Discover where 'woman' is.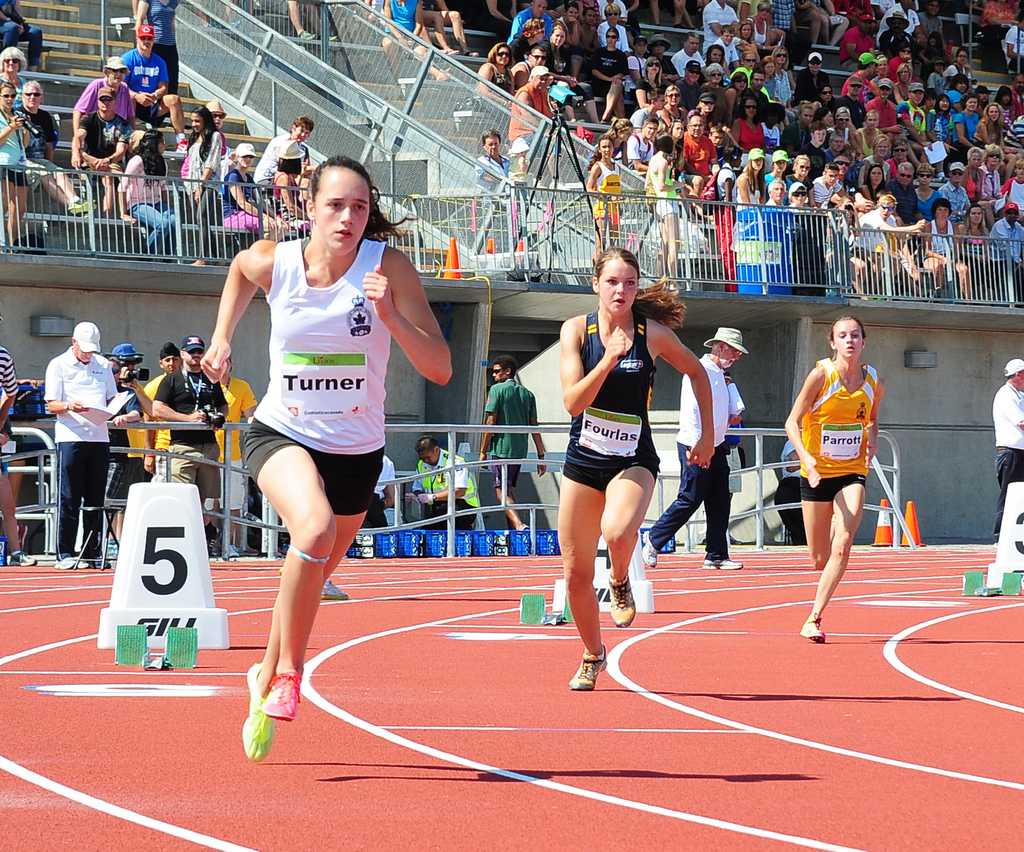
Discovered at box=[862, 165, 887, 199].
